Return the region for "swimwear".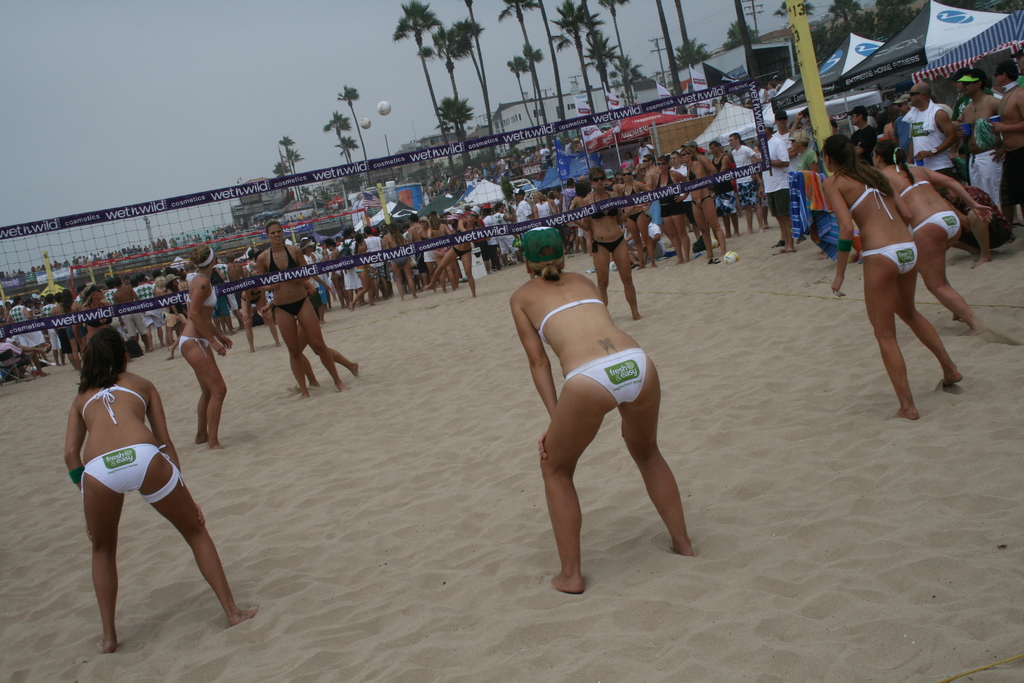
[452,245,474,258].
